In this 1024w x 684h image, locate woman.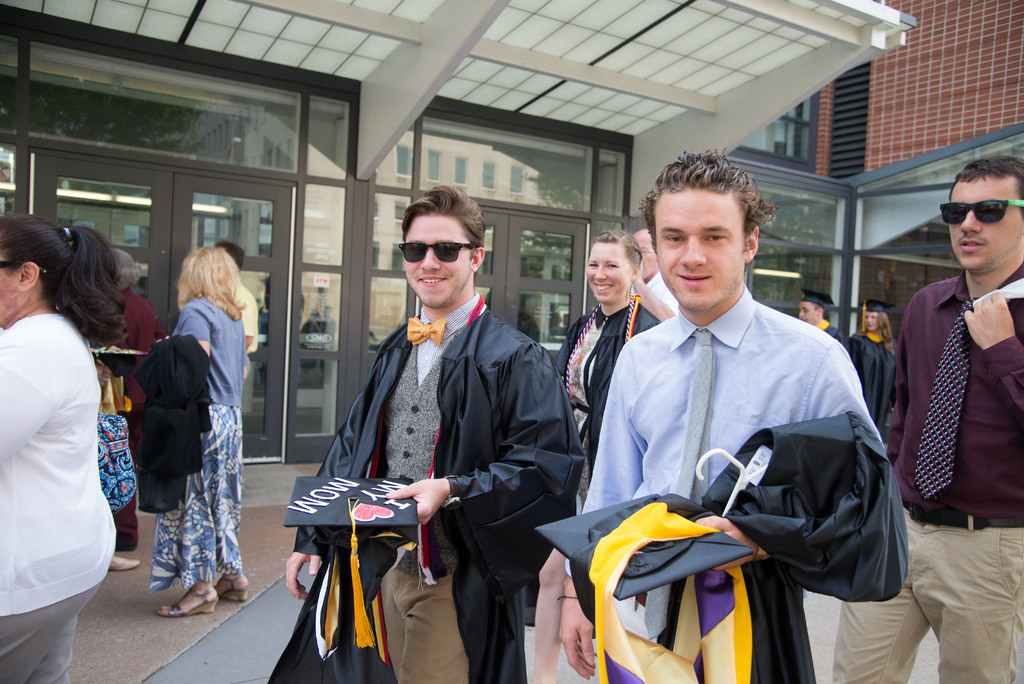
Bounding box: 525/231/660/683.
